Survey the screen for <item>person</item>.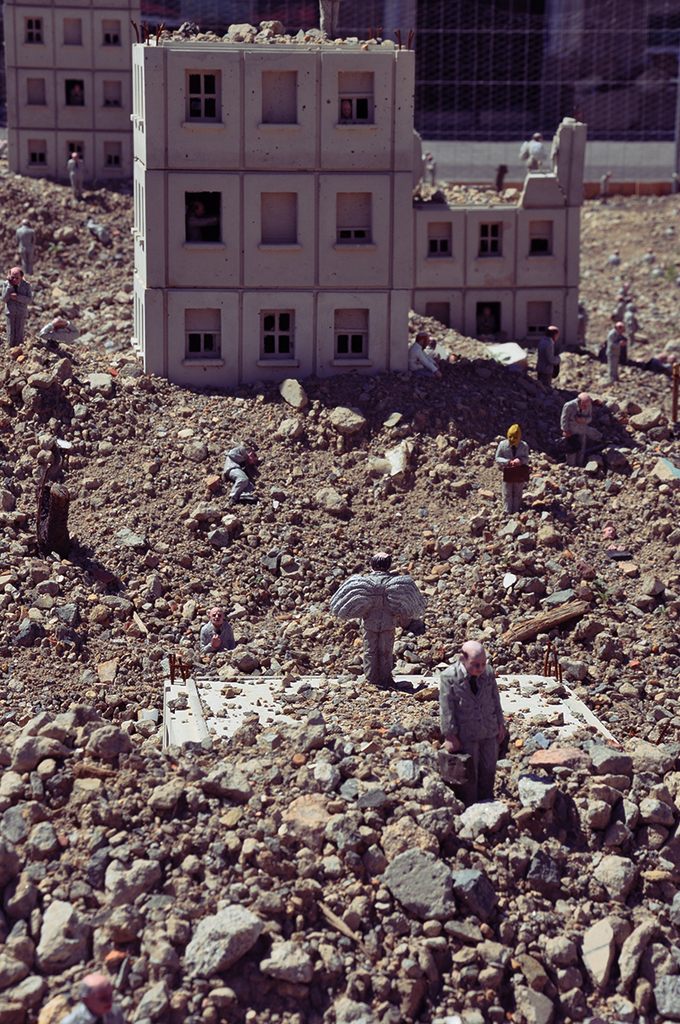
Survey found: 557:392:599:467.
